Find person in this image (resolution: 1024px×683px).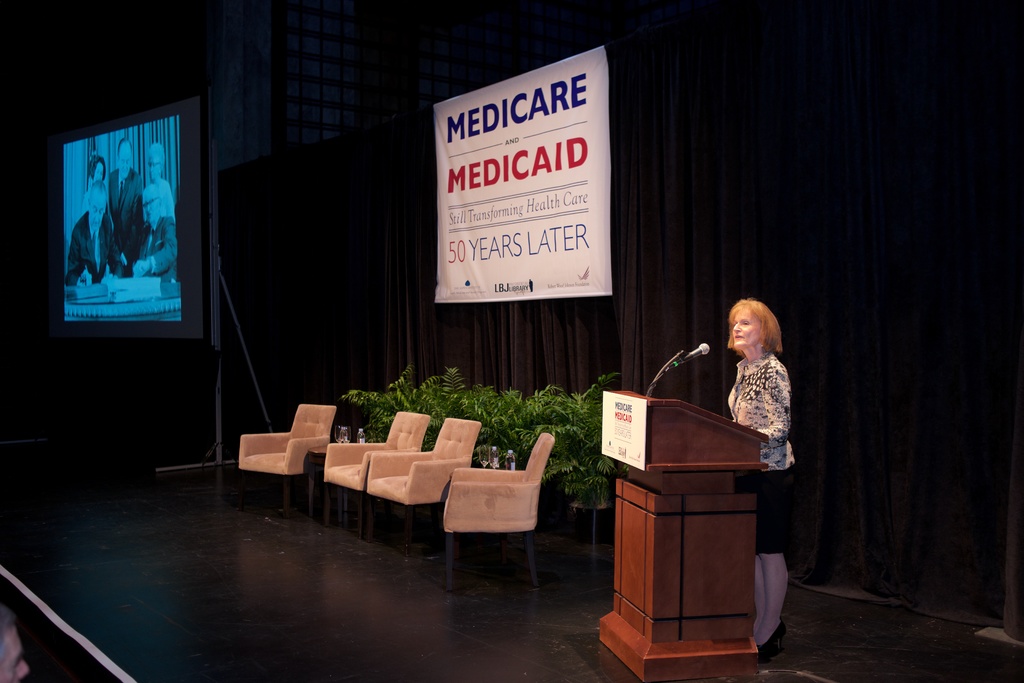
pyautogui.locateOnScreen(79, 157, 147, 262).
